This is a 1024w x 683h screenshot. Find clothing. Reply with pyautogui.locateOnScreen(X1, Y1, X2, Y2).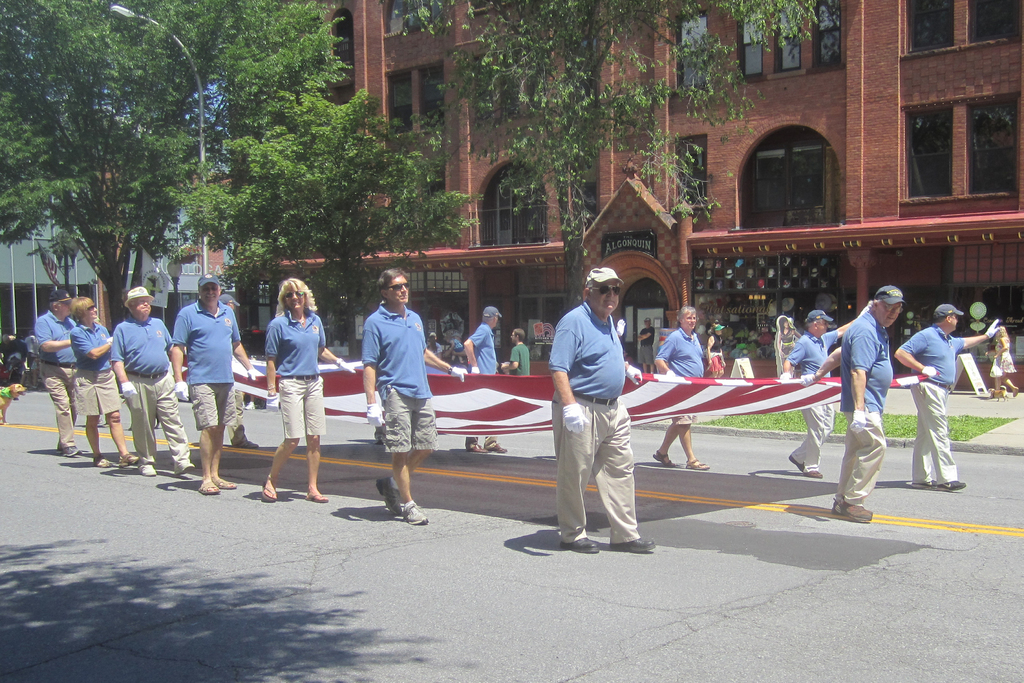
pyautogui.locateOnScreen(170, 304, 242, 423).
